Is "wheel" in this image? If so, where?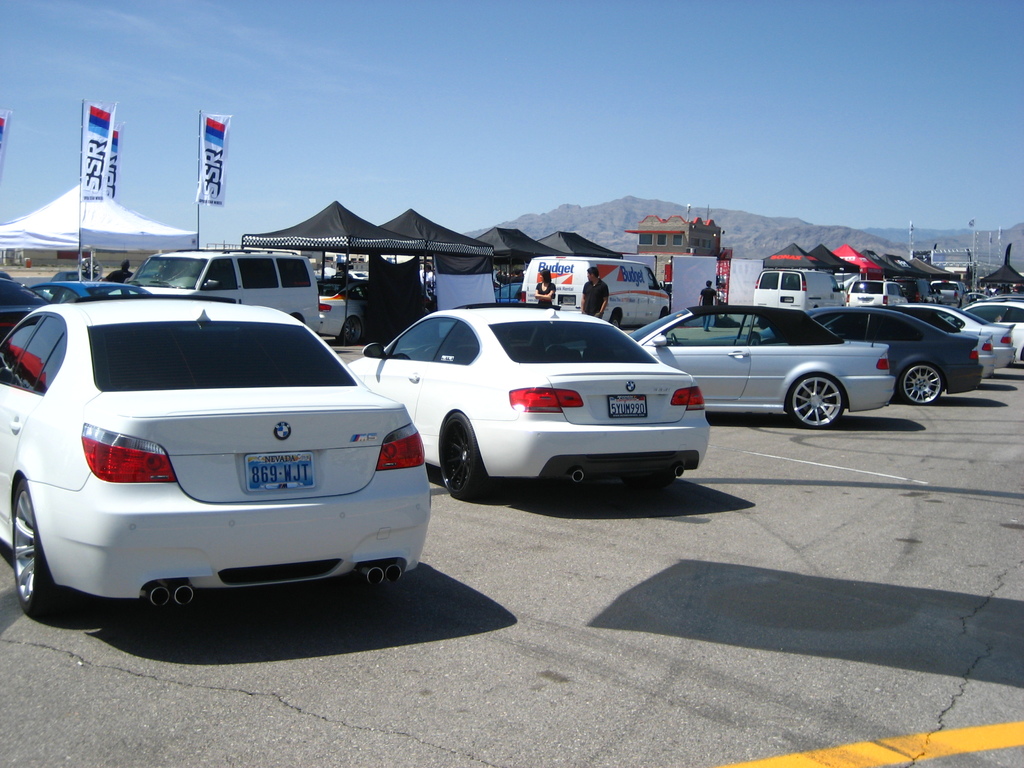
Yes, at {"left": 625, "top": 471, "right": 673, "bottom": 499}.
